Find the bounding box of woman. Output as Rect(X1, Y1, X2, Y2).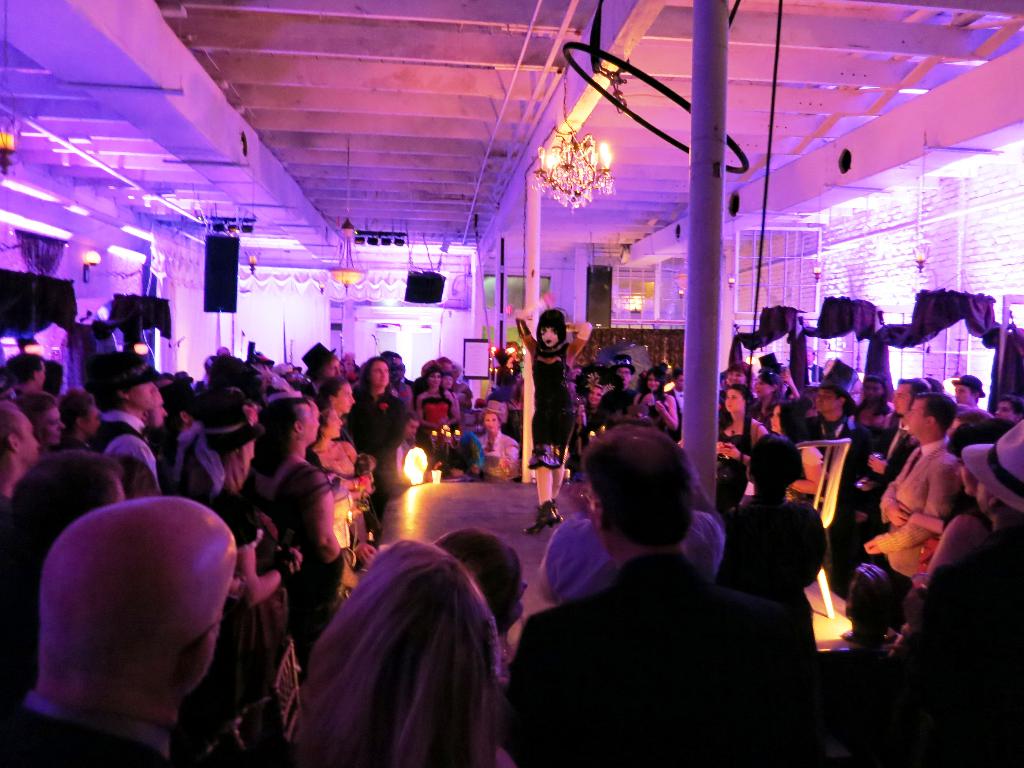
Rect(714, 385, 772, 507).
